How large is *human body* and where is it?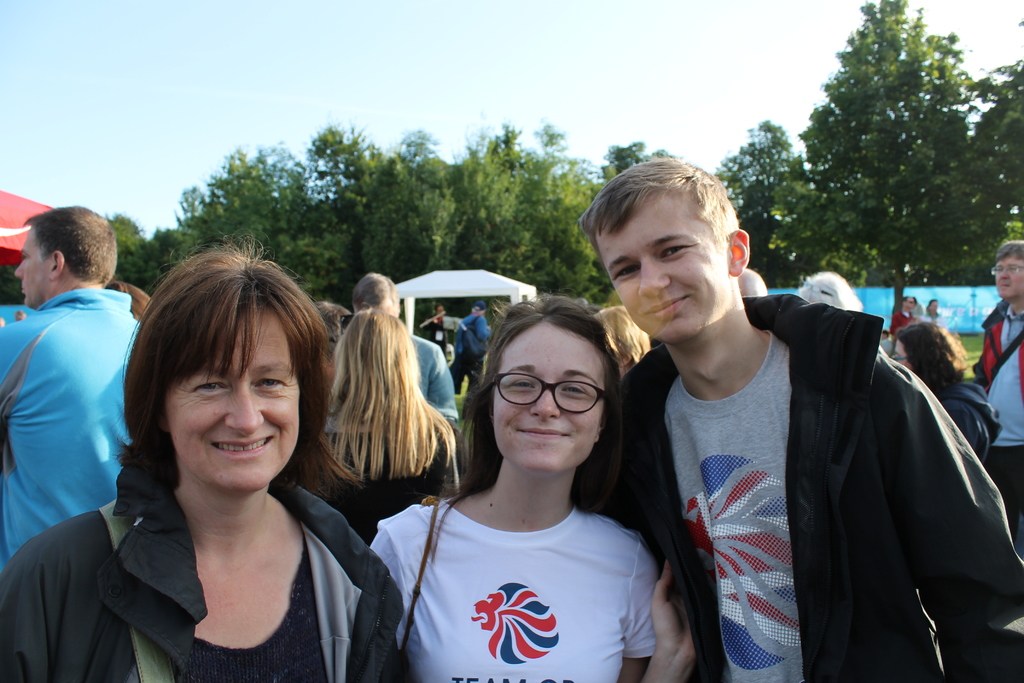
Bounding box: box(360, 477, 694, 682).
